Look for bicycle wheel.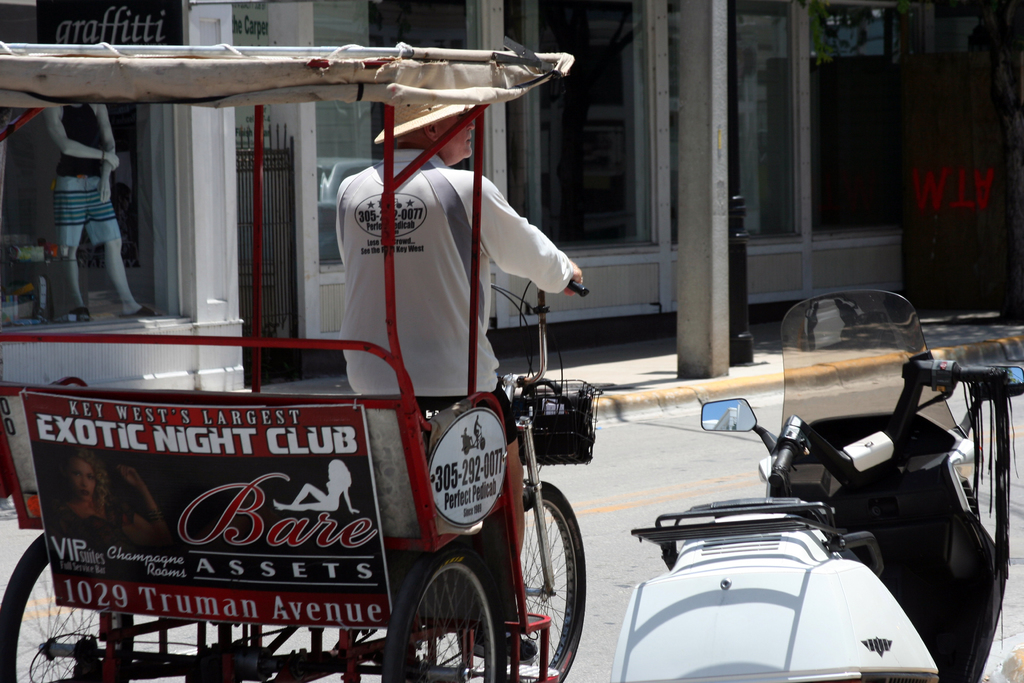
Found: rect(0, 528, 134, 682).
